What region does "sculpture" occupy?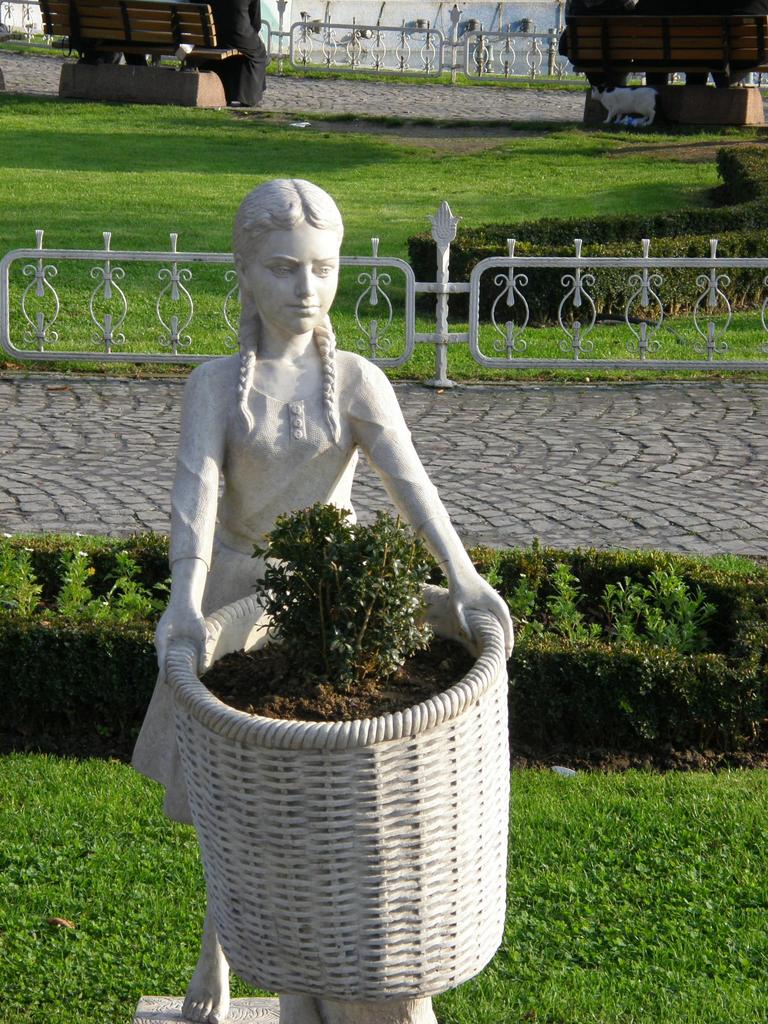
{"left": 143, "top": 186, "right": 514, "bottom": 970}.
